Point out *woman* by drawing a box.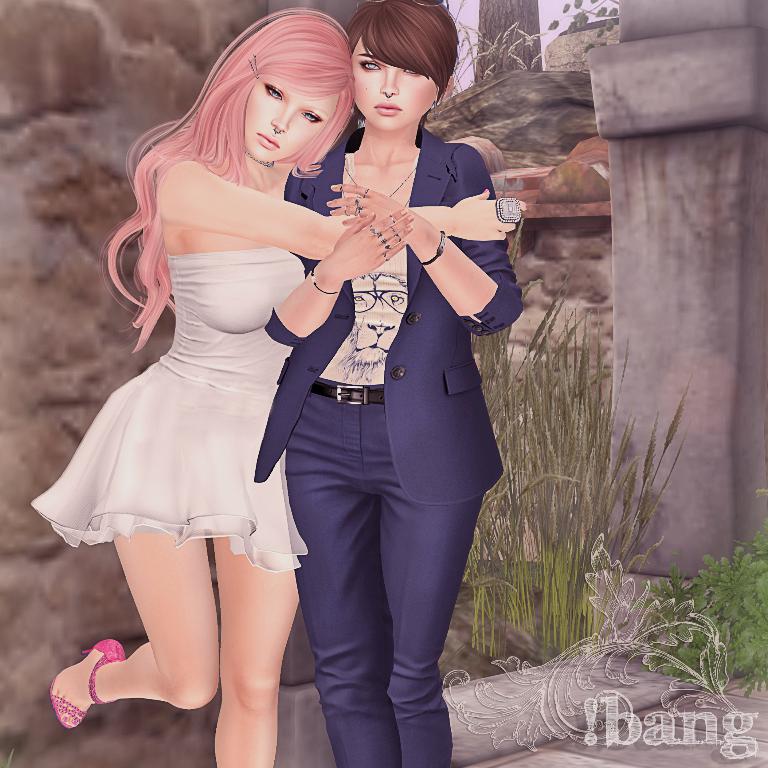
<box>251,0,522,767</box>.
